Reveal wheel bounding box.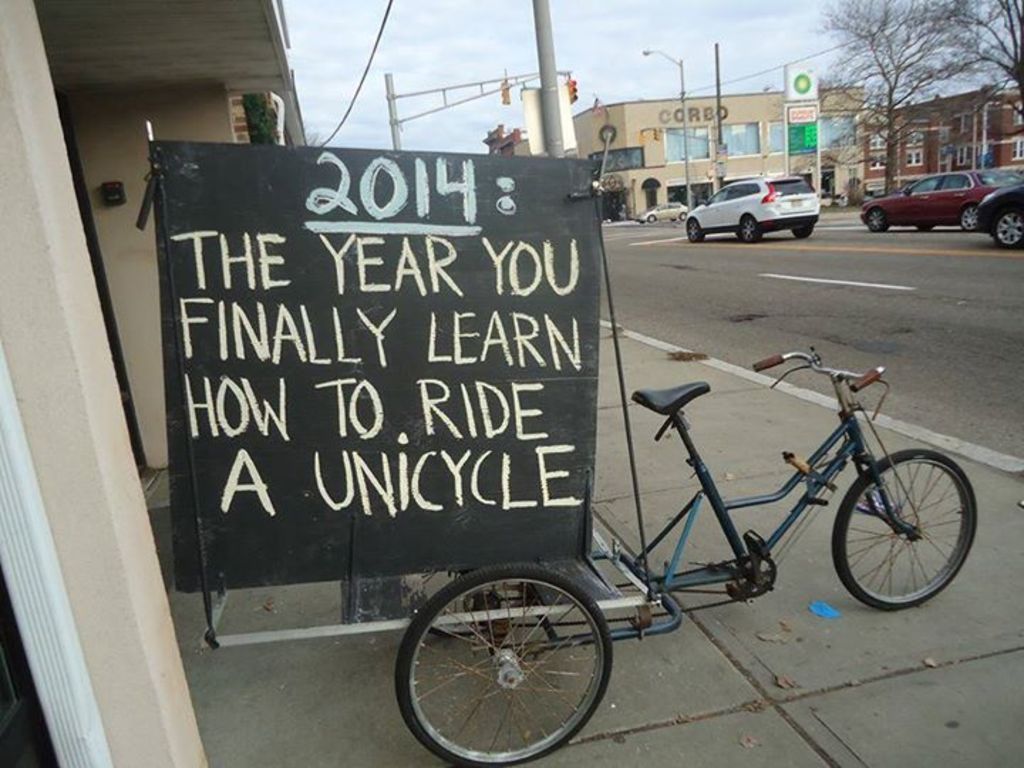
Revealed: (left=994, top=210, right=1023, bottom=255).
